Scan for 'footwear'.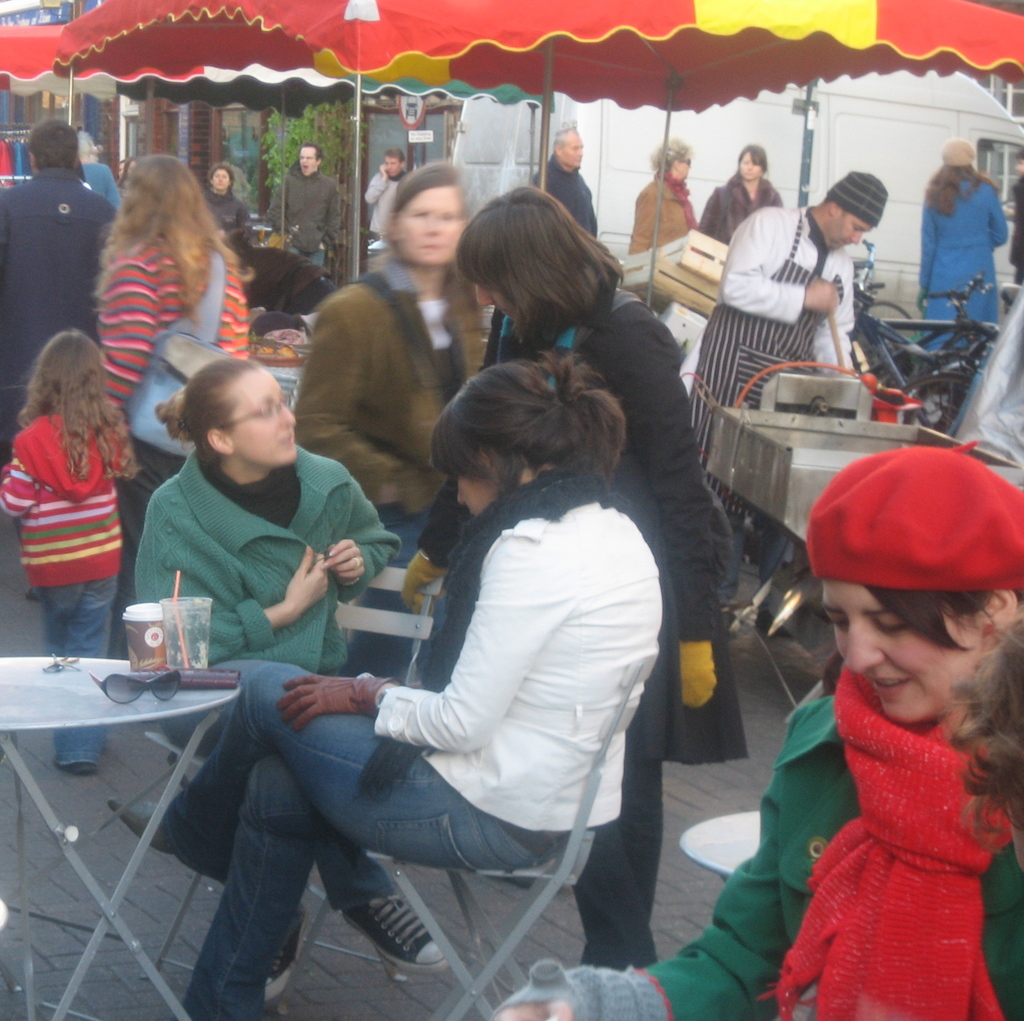
Scan result: {"left": 103, "top": 793, "right": 181, "bottom": 860}.
